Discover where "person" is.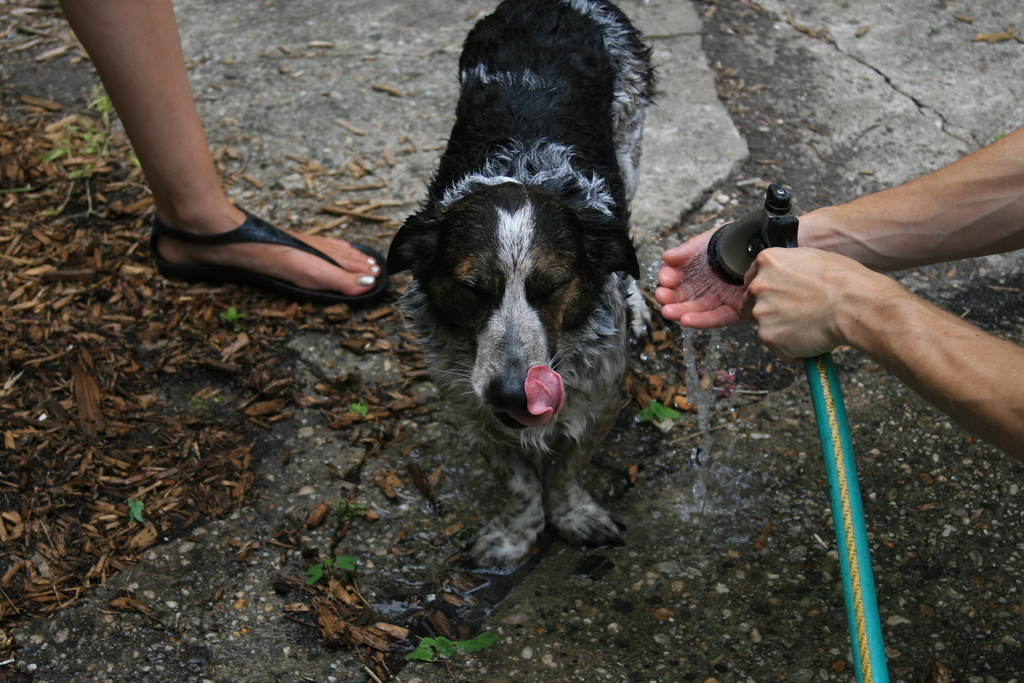
Discovered at <box>67,0,375,293</box>.
